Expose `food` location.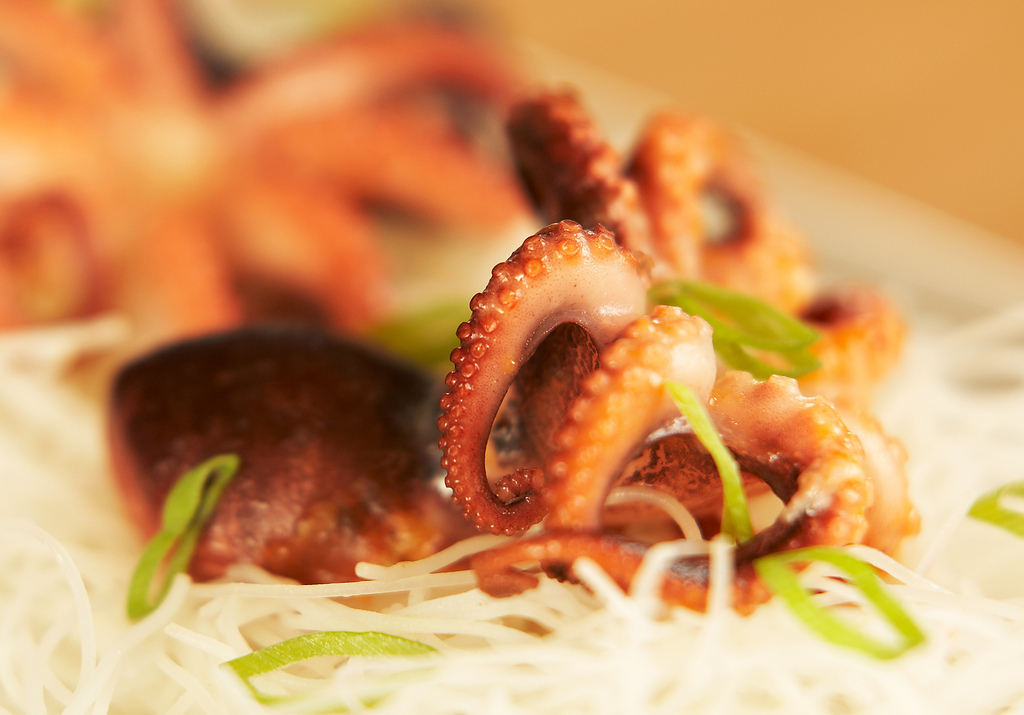
Exposed at Rect(1, 88, 1020, 714).
